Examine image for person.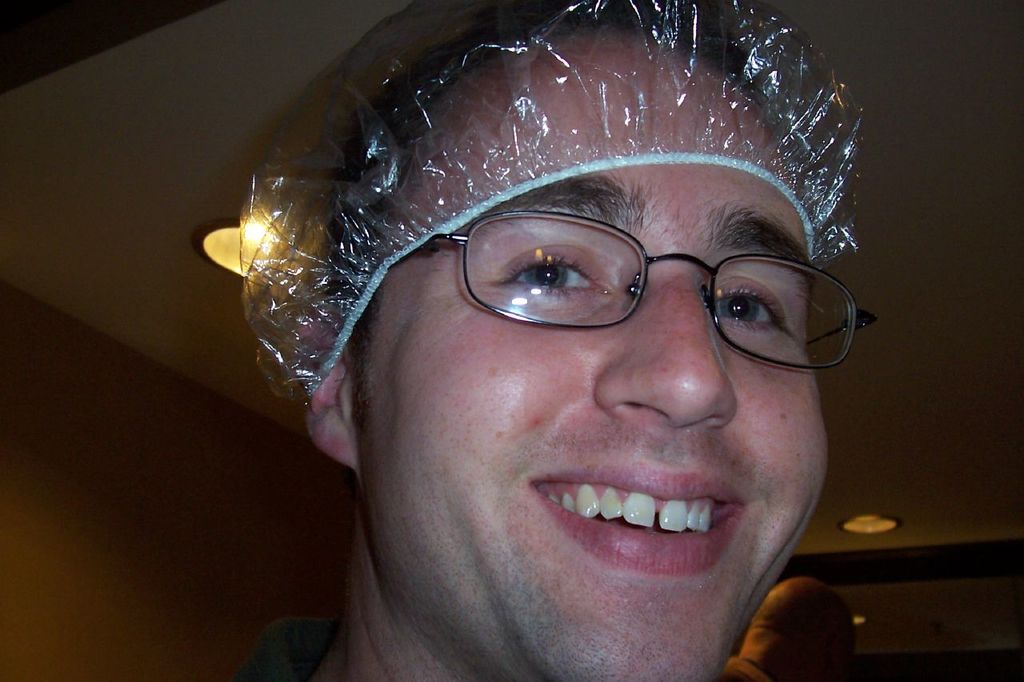
Examination result: [183,17,962,681].
